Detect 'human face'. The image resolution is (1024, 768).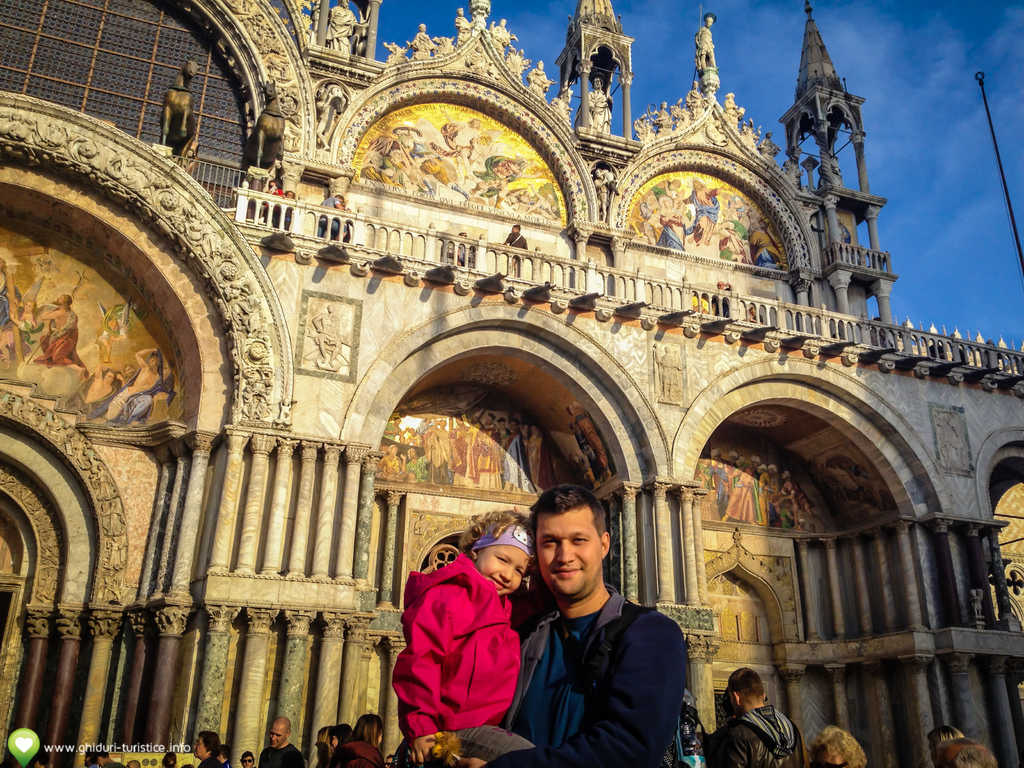
select_region(266, 717, 283, 741).
